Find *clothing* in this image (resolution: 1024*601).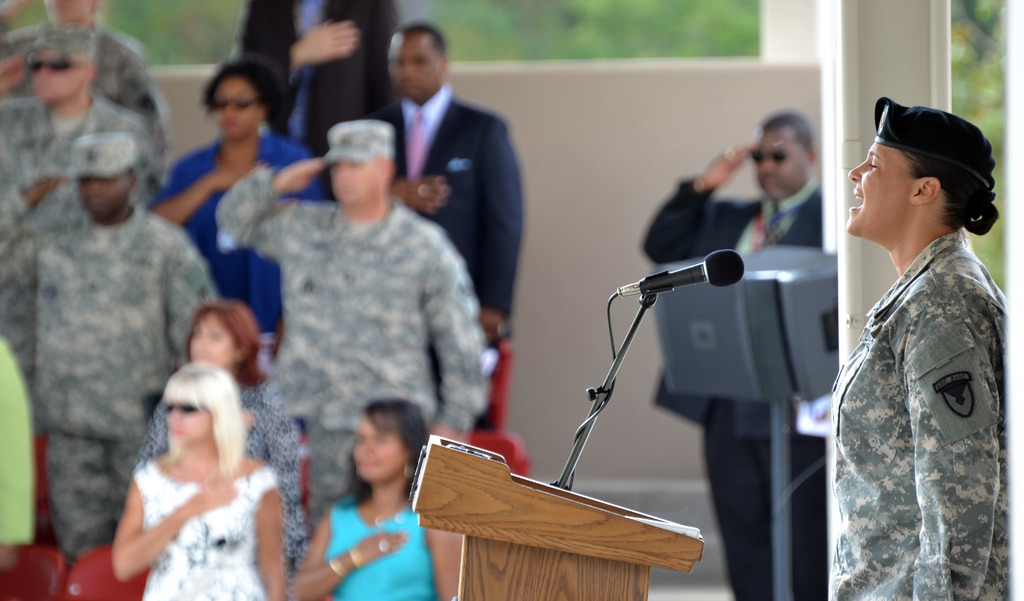
643,174,824,600.
